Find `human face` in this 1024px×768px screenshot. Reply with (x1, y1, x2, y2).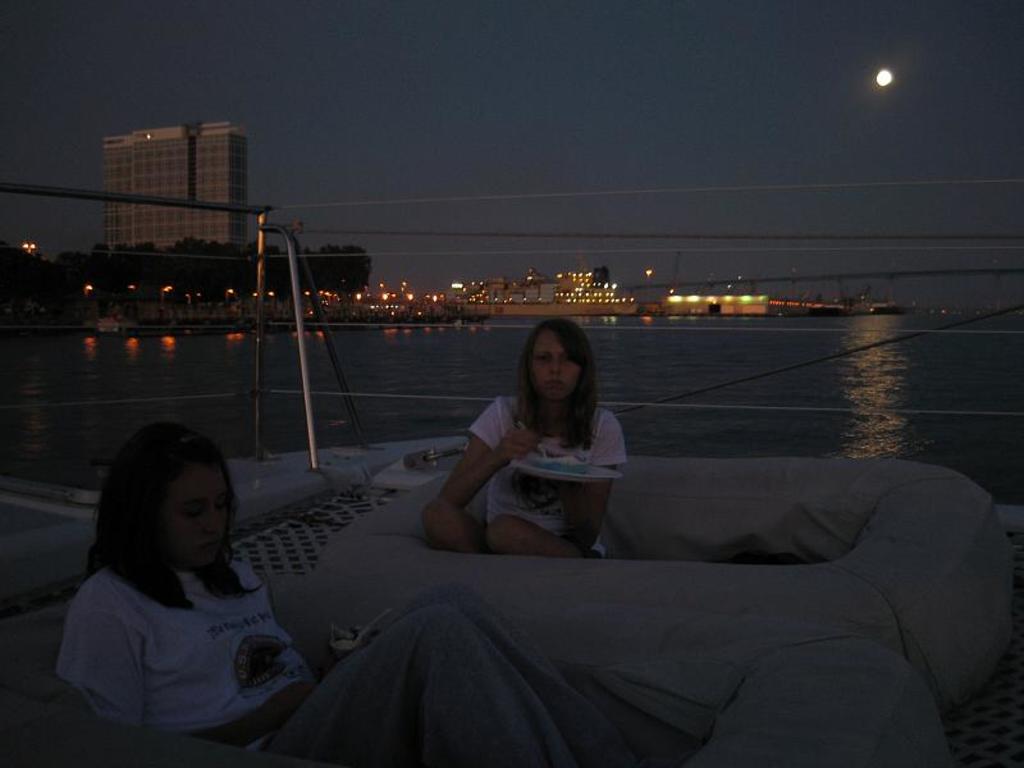
(164, 466, 236, 562).
